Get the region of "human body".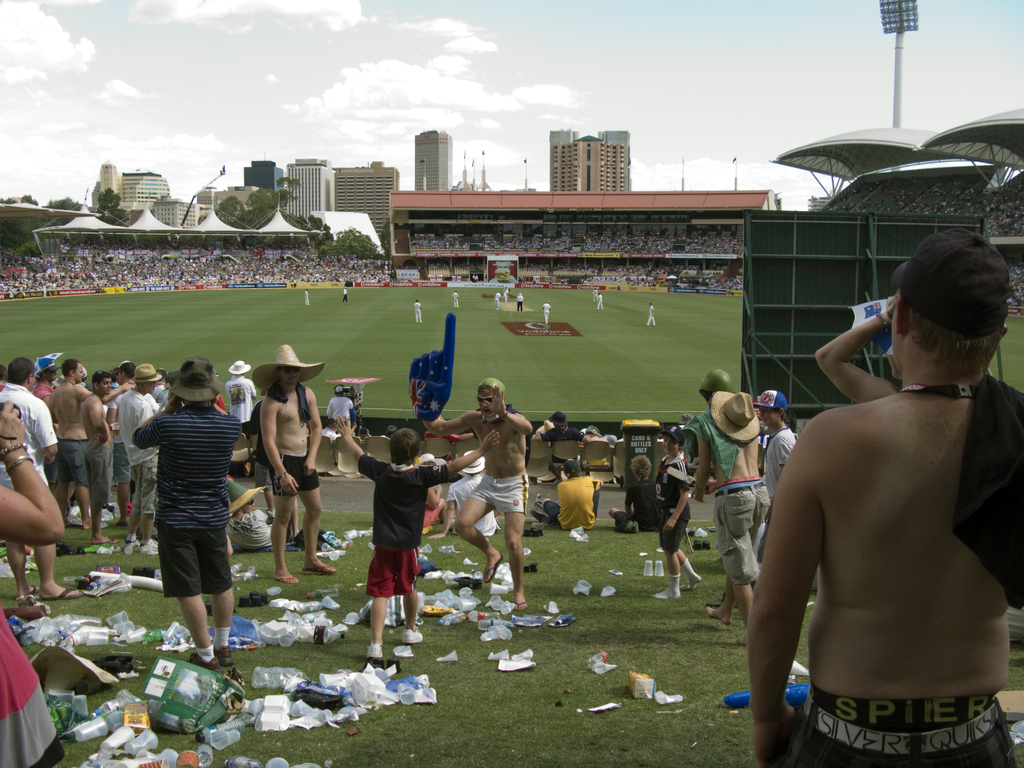
Rect(518, 295, 522, 312).
